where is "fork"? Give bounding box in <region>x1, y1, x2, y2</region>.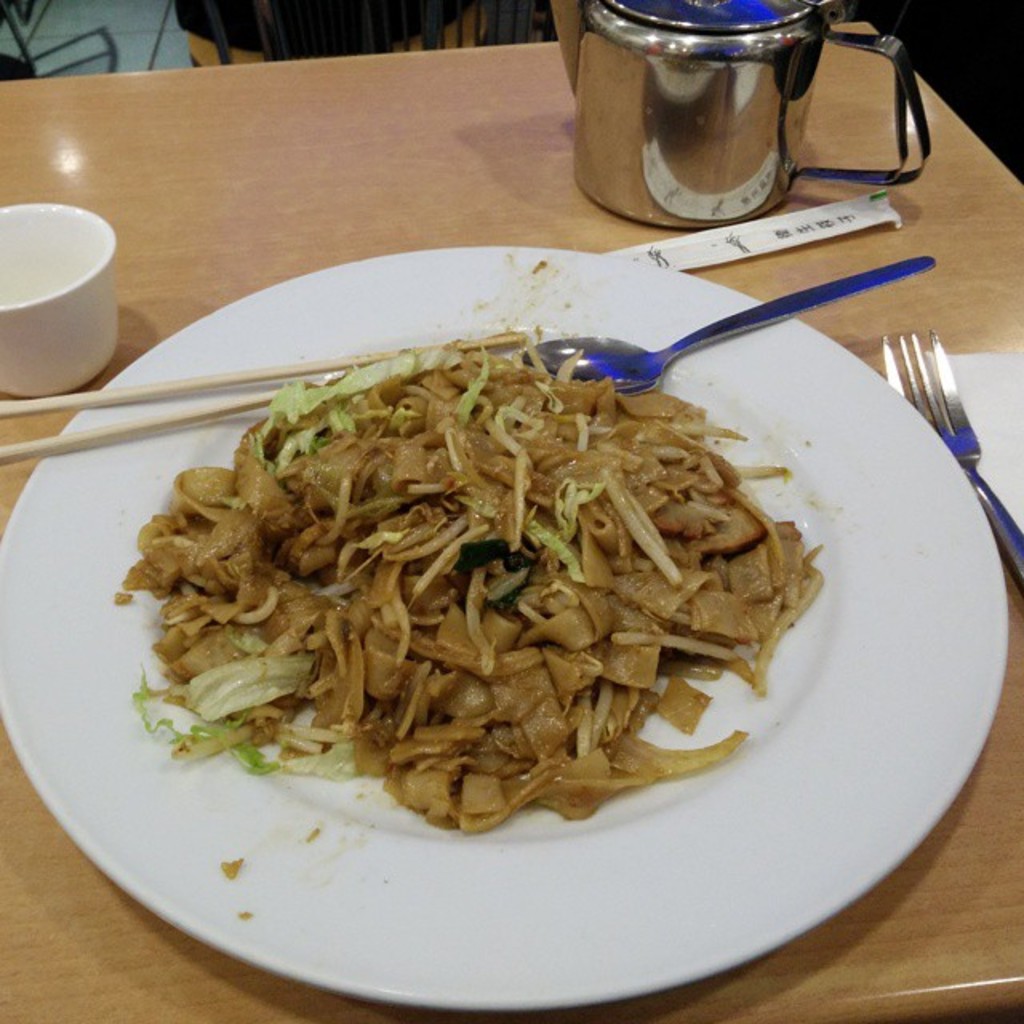
<region>870, 278, 998, 576</region>.
